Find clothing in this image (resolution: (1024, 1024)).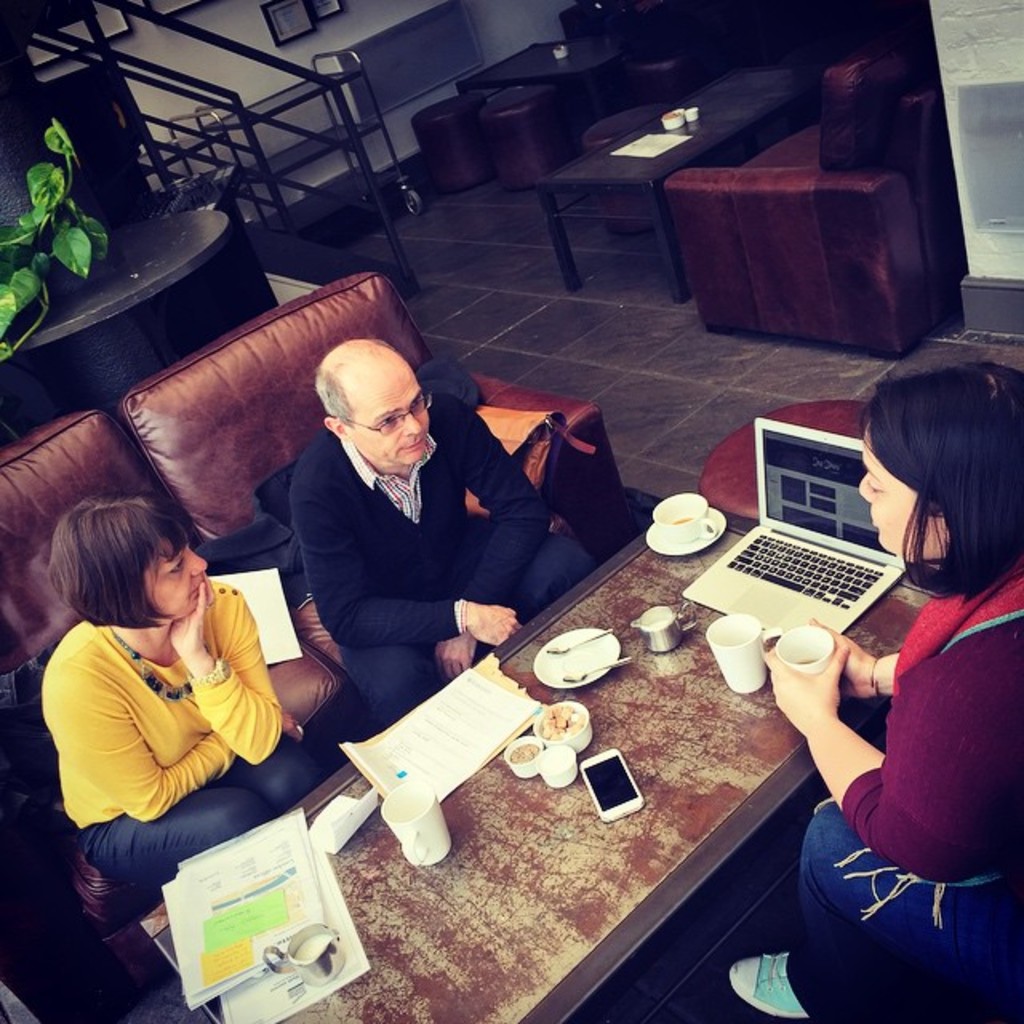
select_region(40, 581, 334, 893).
